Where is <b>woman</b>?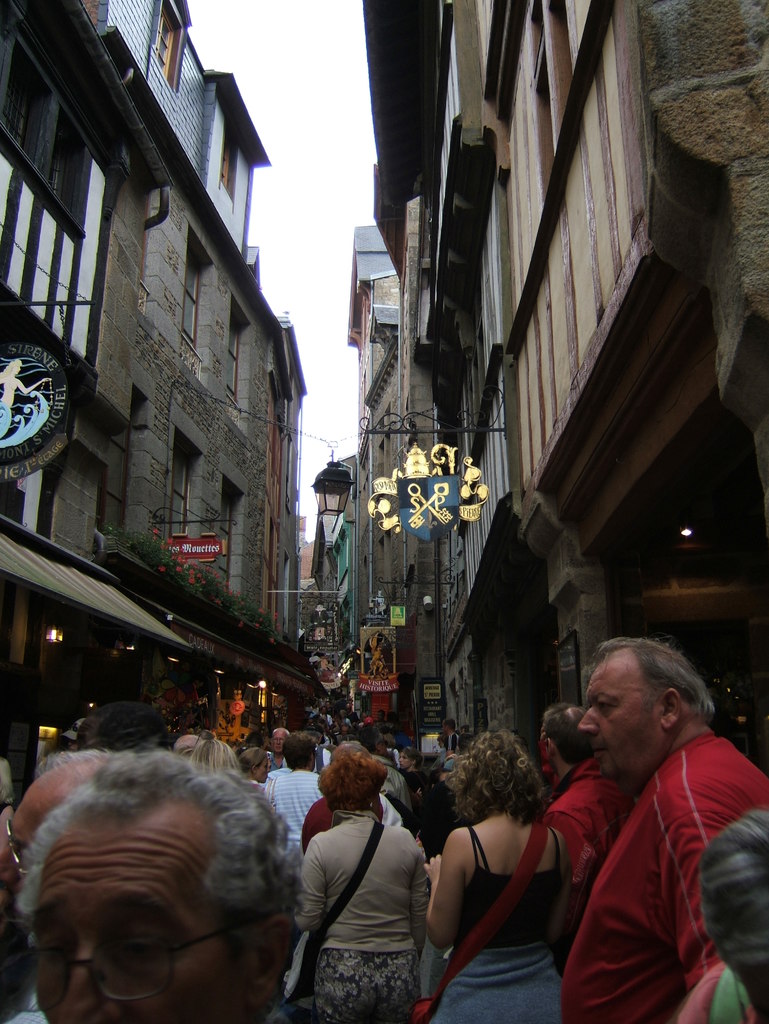
441/712/587/1014.
